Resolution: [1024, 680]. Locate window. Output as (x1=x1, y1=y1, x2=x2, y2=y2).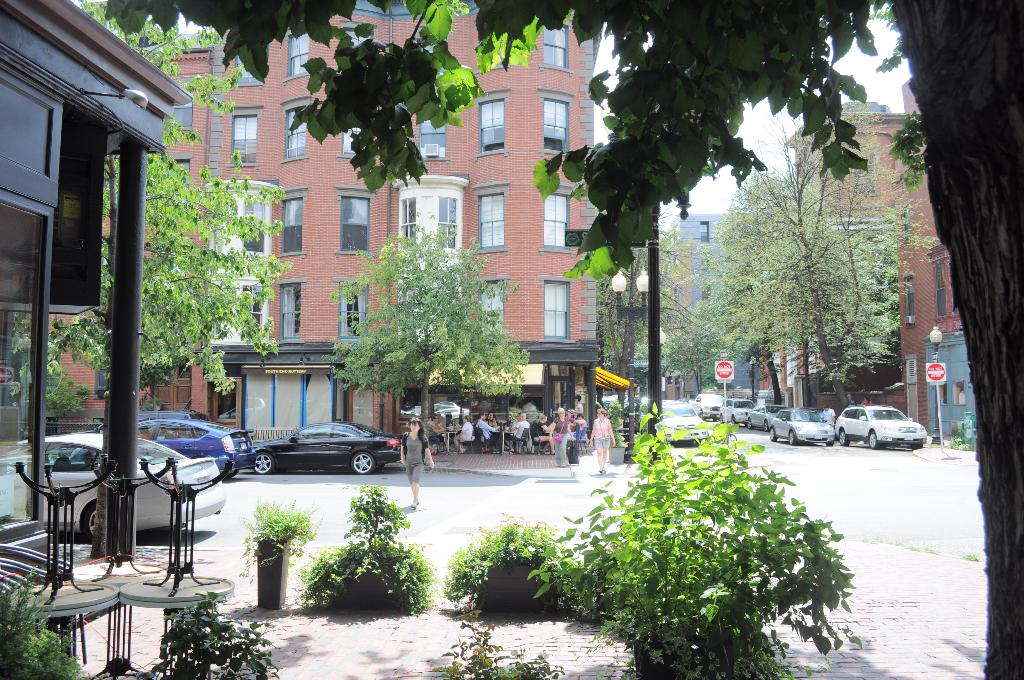
(x1=936, y1=261, x2=945, y2=316).
